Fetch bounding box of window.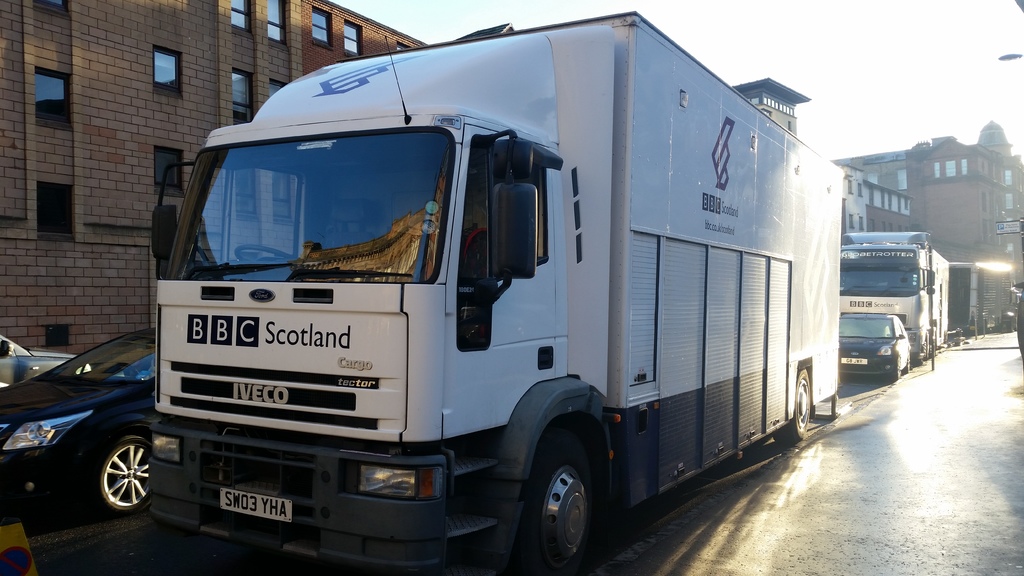
Bbox: region(458, 136, 553, 289).
